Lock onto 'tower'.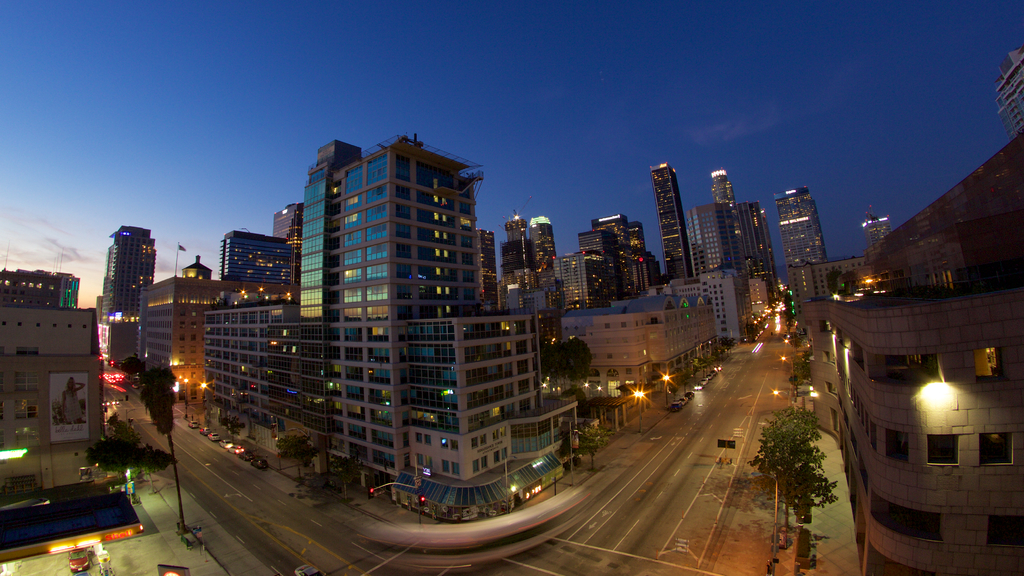
Locked: 650/158/704/281.
